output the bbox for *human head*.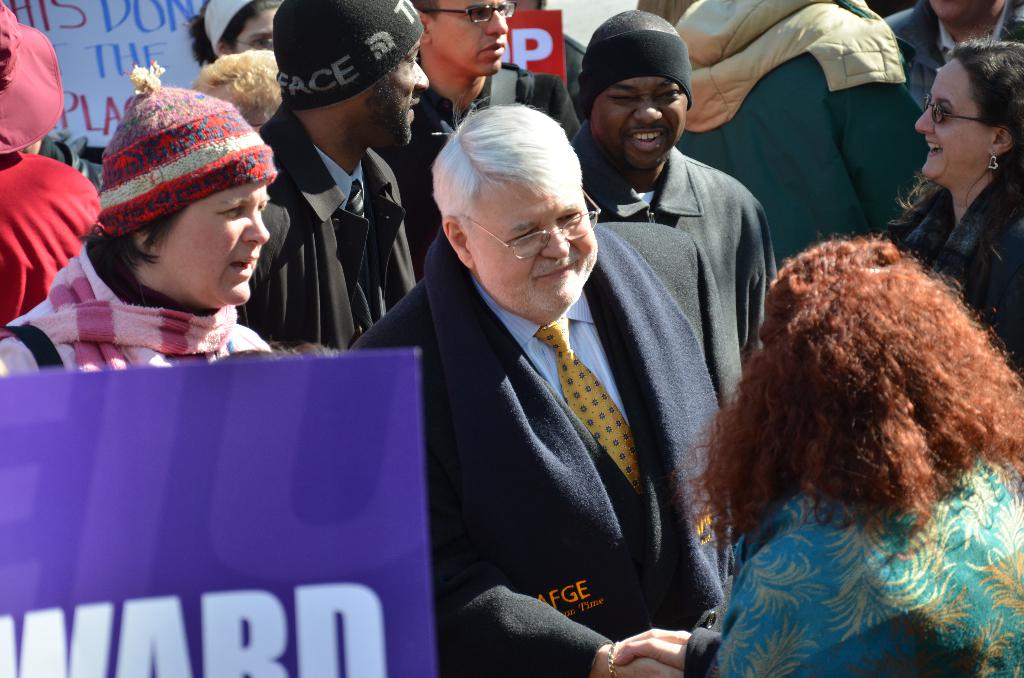
bbox(90, 61, 278, 307).
